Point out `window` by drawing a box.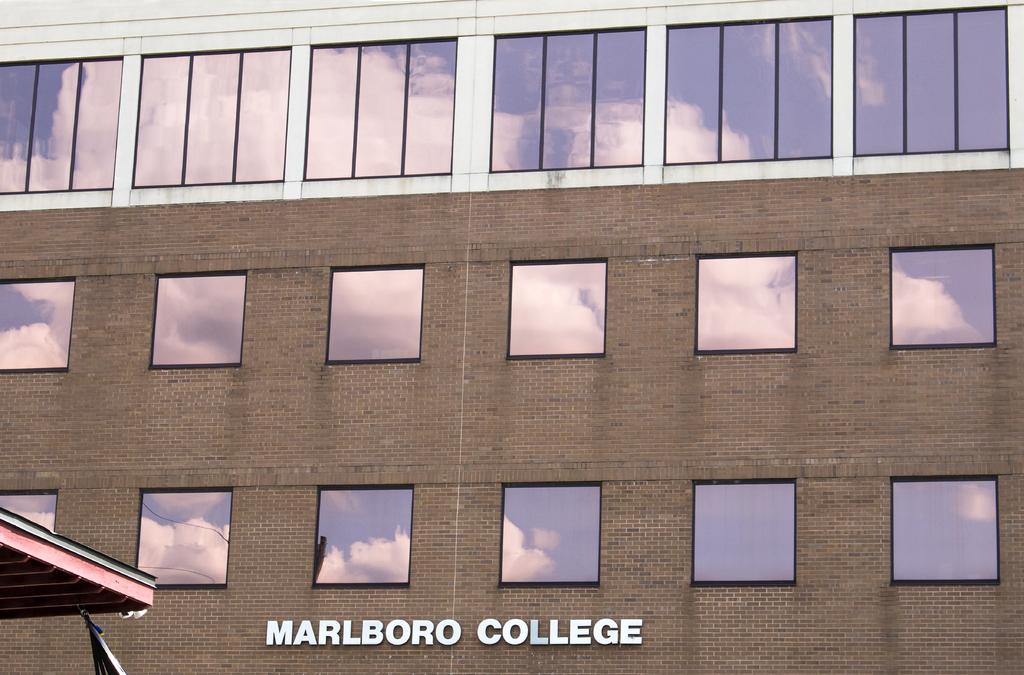
x1=888 y1=242 x2=996 y2=347.
